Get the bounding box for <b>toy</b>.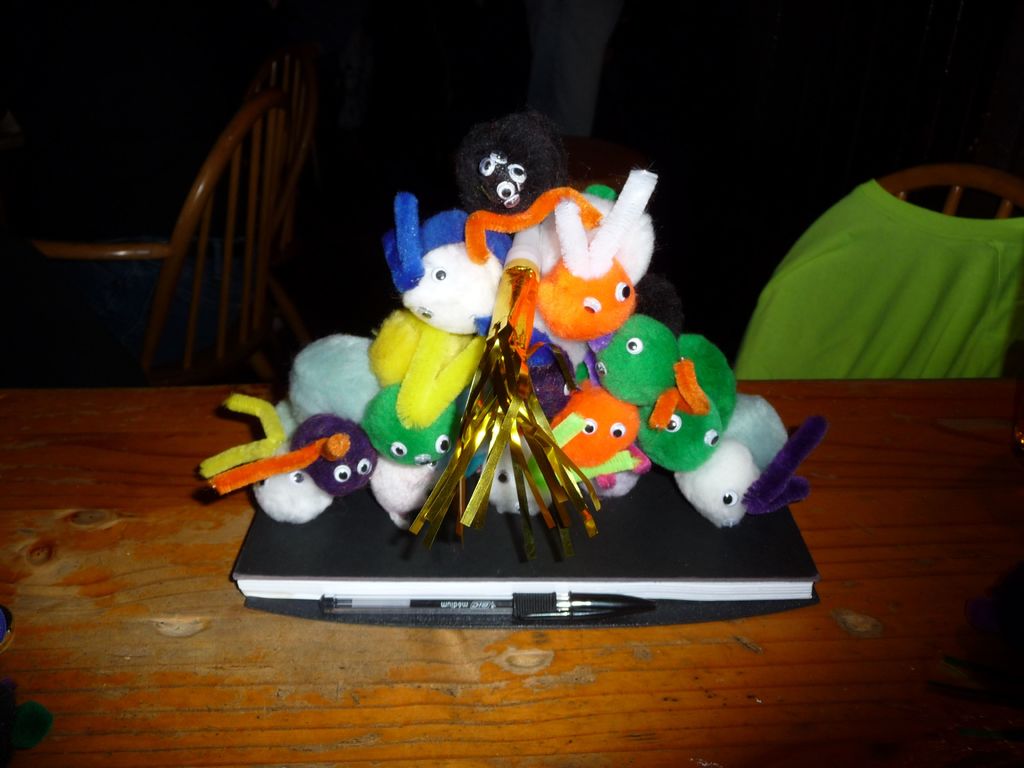
{"x1": 212, "y1": 416, "x2": 388, "y2": 497}.
